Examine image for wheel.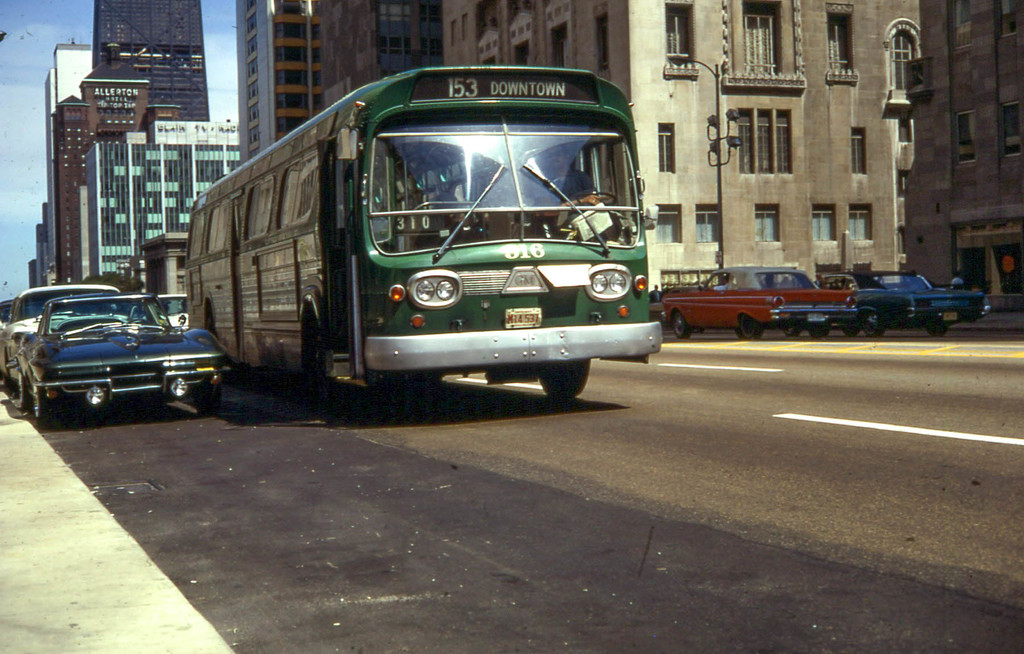
Examination result: <region>733, 317, 762, 339</region>.
